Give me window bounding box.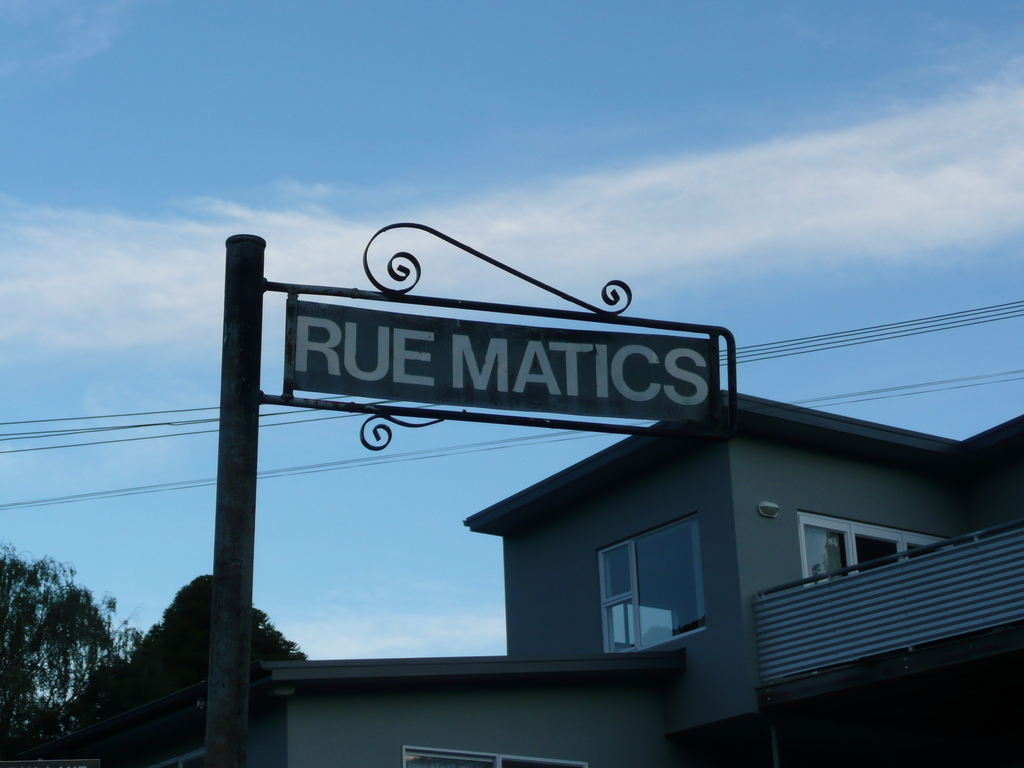
rect(406, 744, 588, 767).
